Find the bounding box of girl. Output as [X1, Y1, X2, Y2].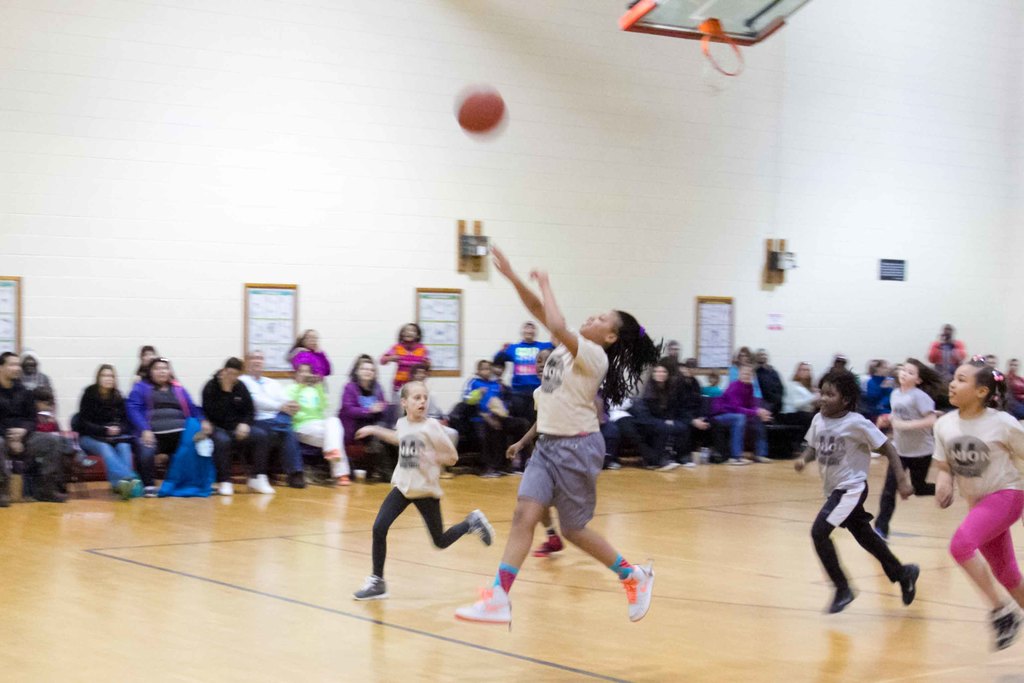
[871, 352, 950, 535].
